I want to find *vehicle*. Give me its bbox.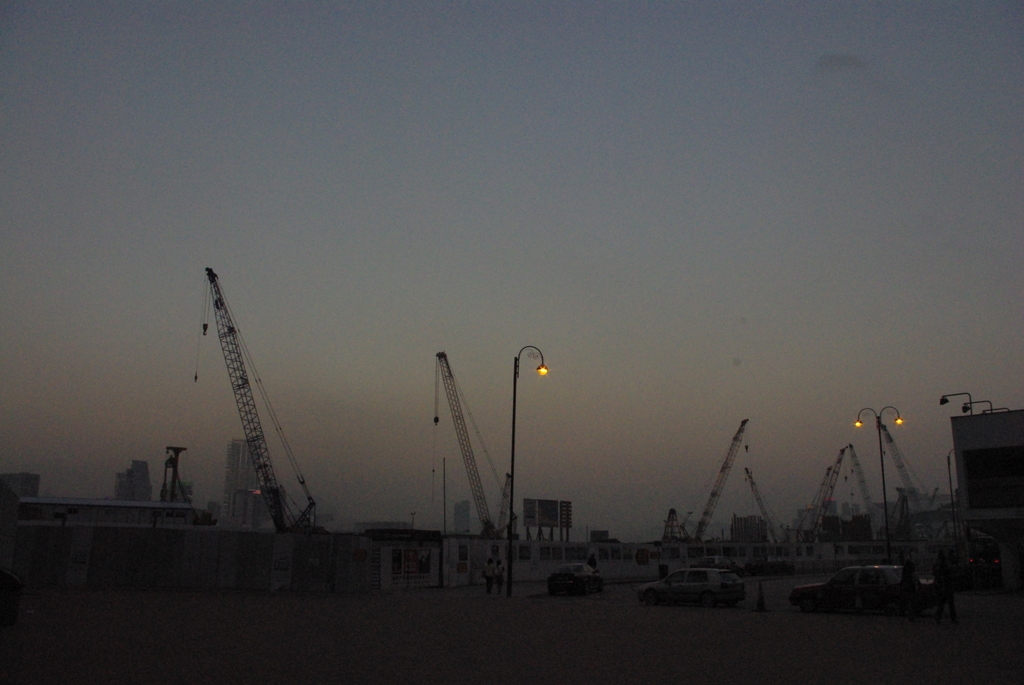
[left=662, top=416, right=749, bottom=559].
